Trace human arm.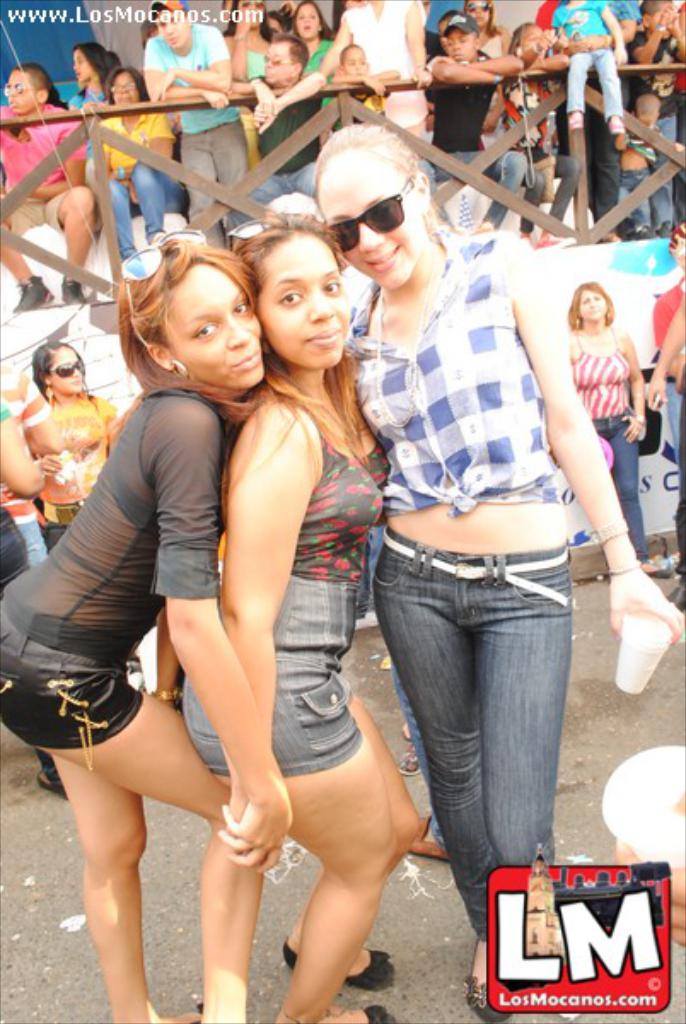
Traced to x1=427 y1=43 x2=515 y2=85.
